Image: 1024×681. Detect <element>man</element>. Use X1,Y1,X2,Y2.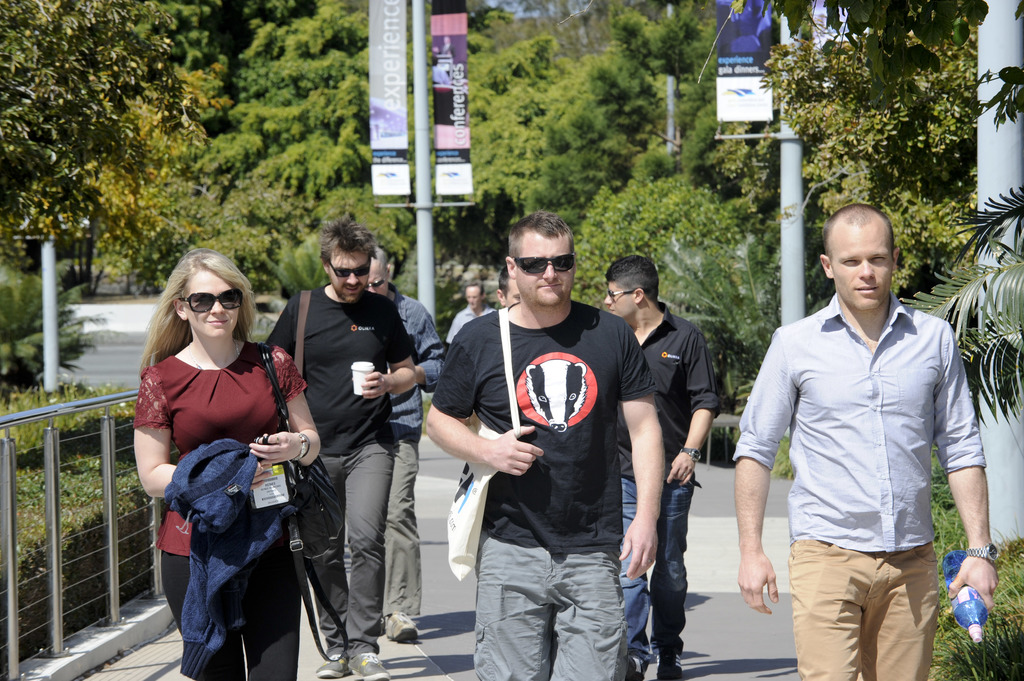
442,276,500,346.
